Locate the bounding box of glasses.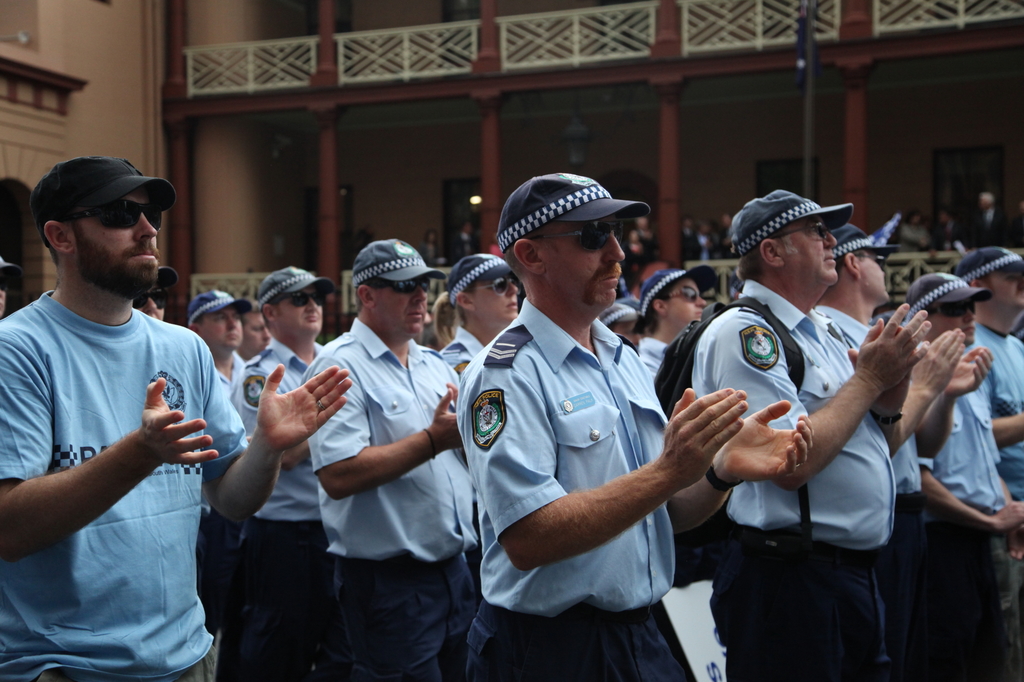
Bounding box: (left=760, top=220, right=827, bottom=241).
